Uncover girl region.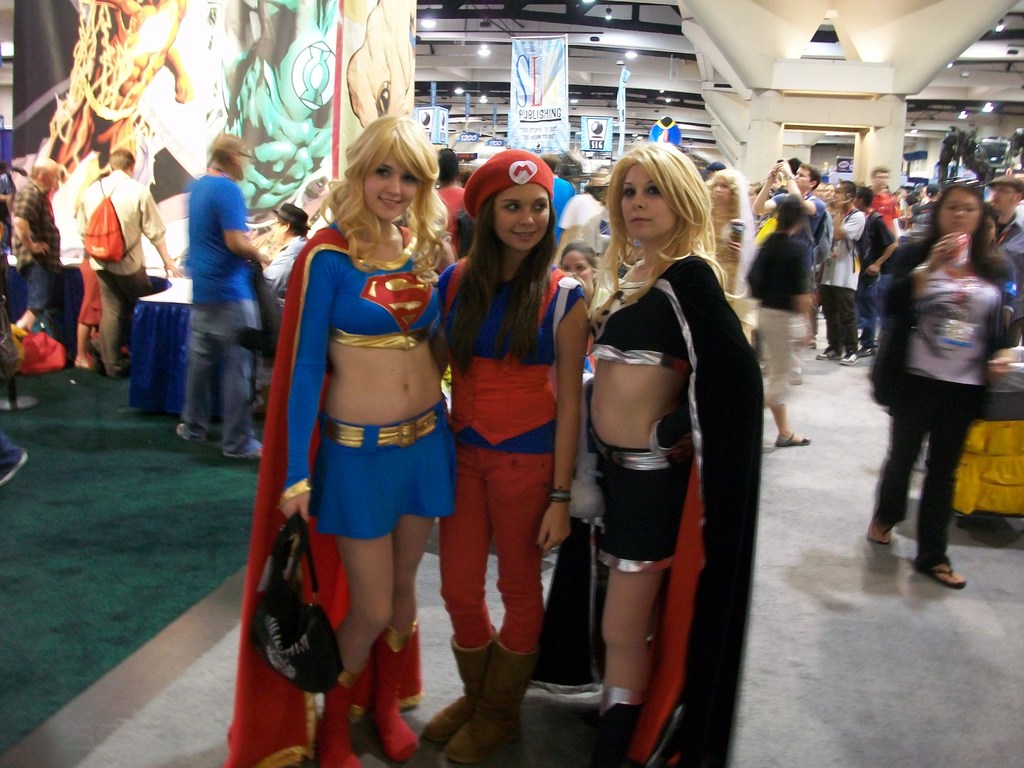
Uncovered: BBox(278, 115, 460, 767).
